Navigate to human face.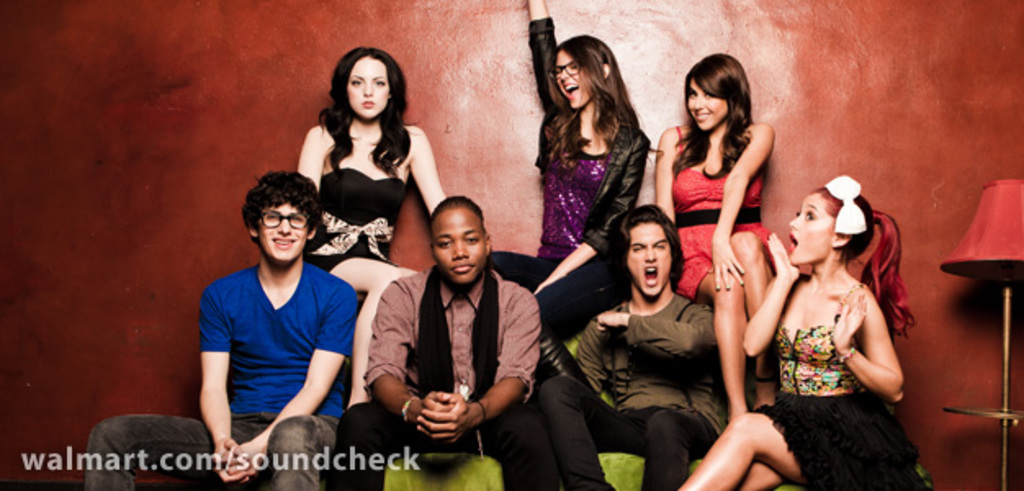
Navigation target: [left=258, top=206, right=309, bottom=257].
